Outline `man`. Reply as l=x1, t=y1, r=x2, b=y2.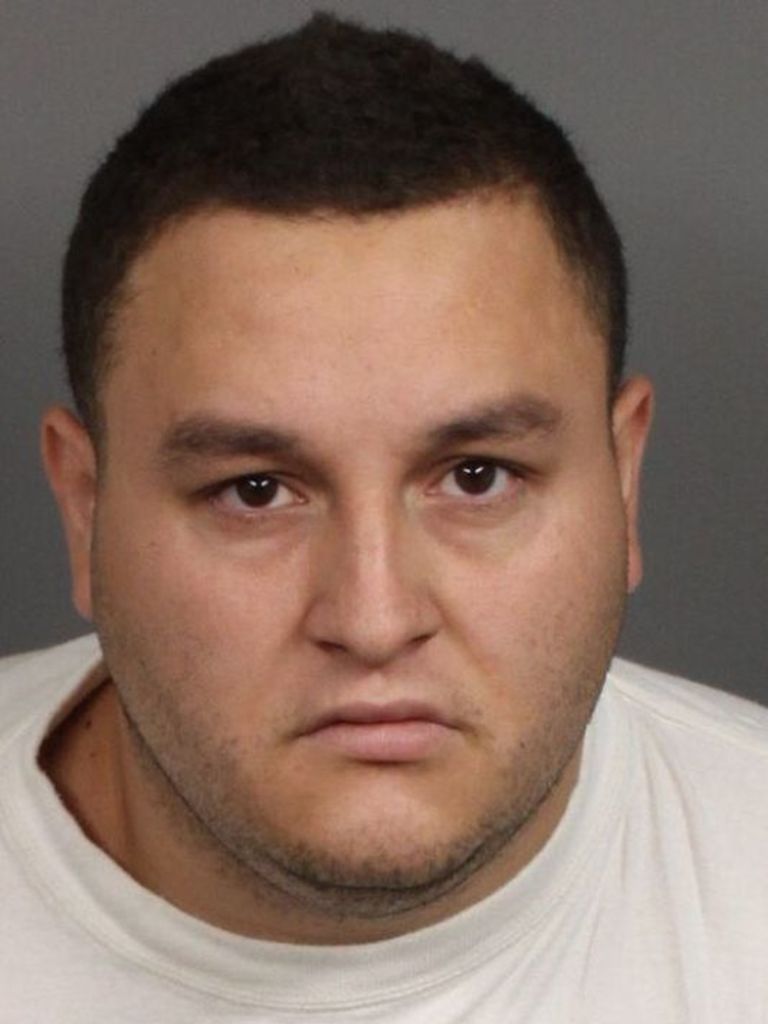
l=0, t=46, r=752, b=974.
